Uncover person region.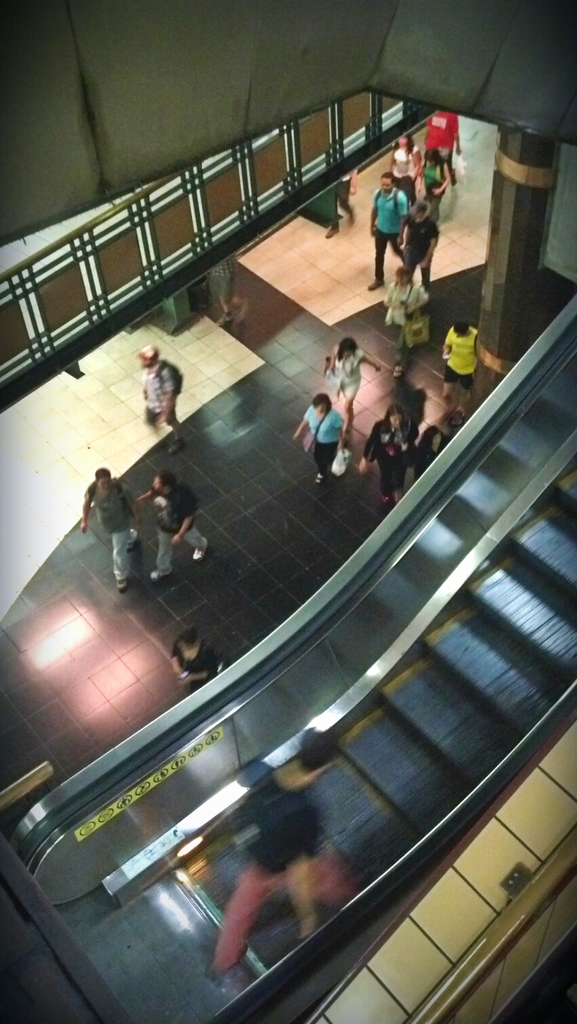
Uncovered: <region>136, 344, 181, 447</region>.
